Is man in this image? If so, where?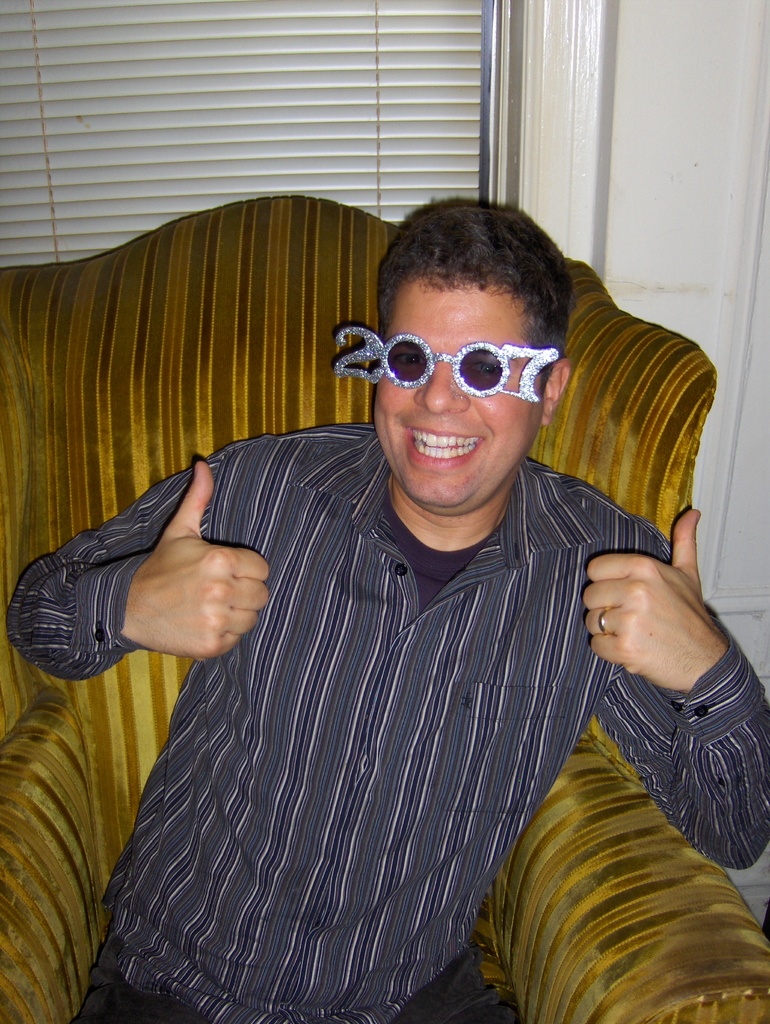
Yes, at x1=73 y1=187 x2=718 y2=1023.
